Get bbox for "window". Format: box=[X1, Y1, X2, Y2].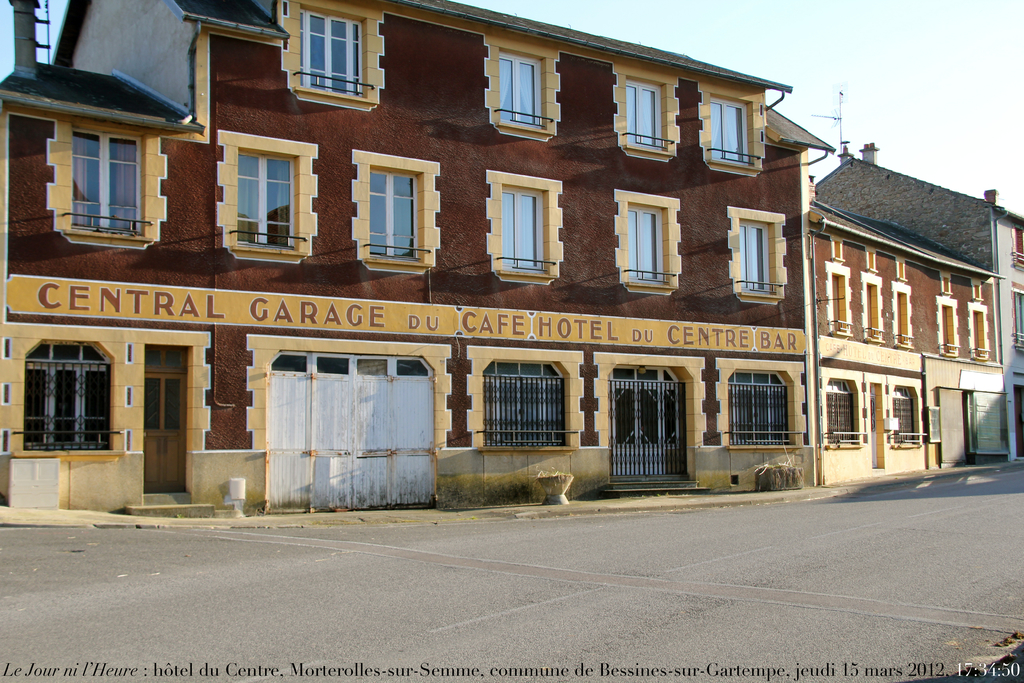
box=[882, 384, 915, 449].
